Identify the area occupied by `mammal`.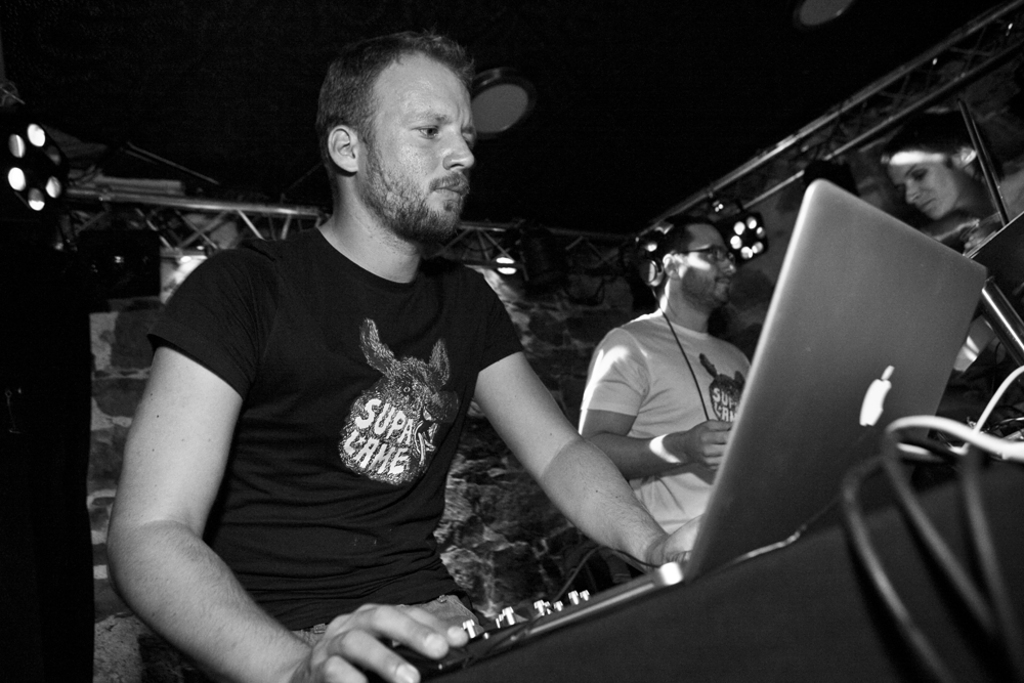
Area: 582 208 759 570.
